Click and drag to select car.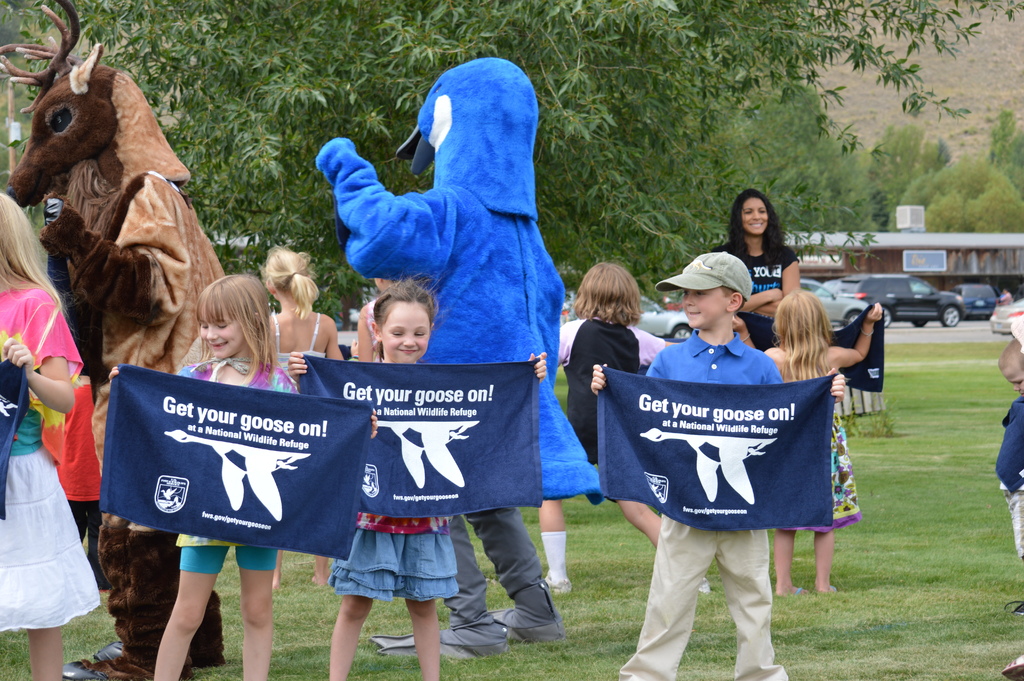
Selection: Rect(800, 278, 869, 327).
